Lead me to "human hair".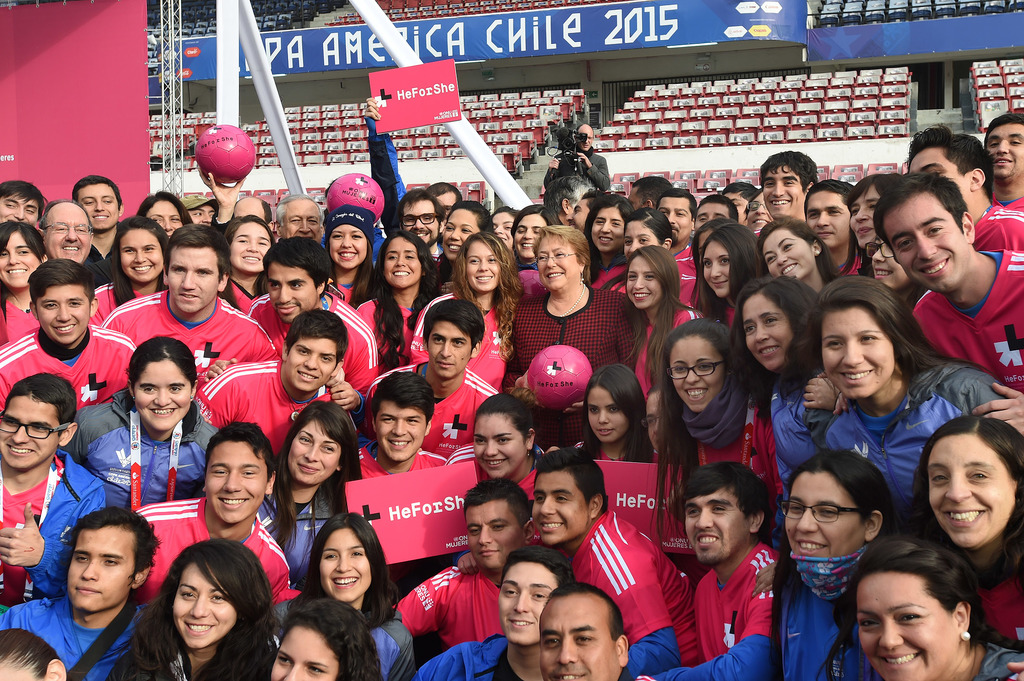
Lead to region(493, 544, 578, 593).
